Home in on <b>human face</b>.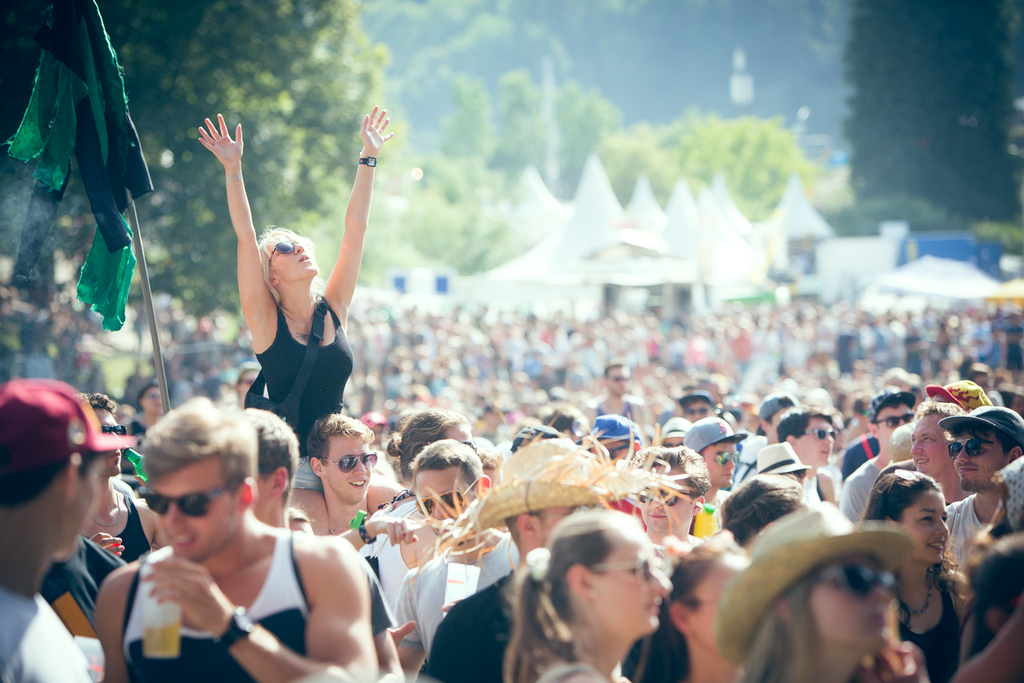
Homed in at [x1=271, y1=234, x2=317, y2=277].
